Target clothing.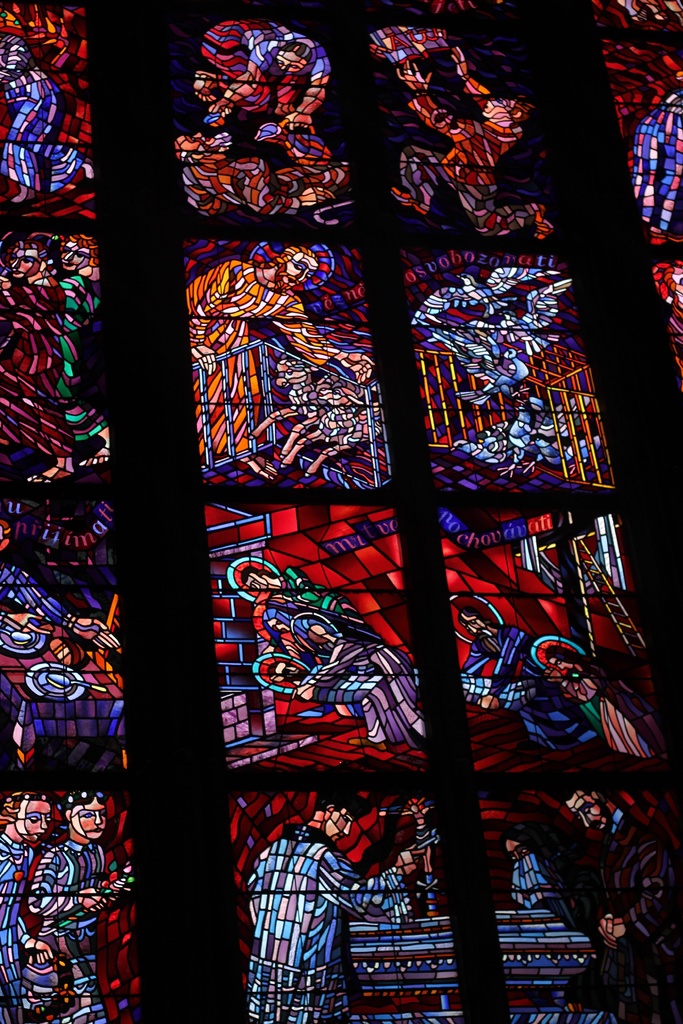
Target region: <region>213, 20, 339, 129</region>.
